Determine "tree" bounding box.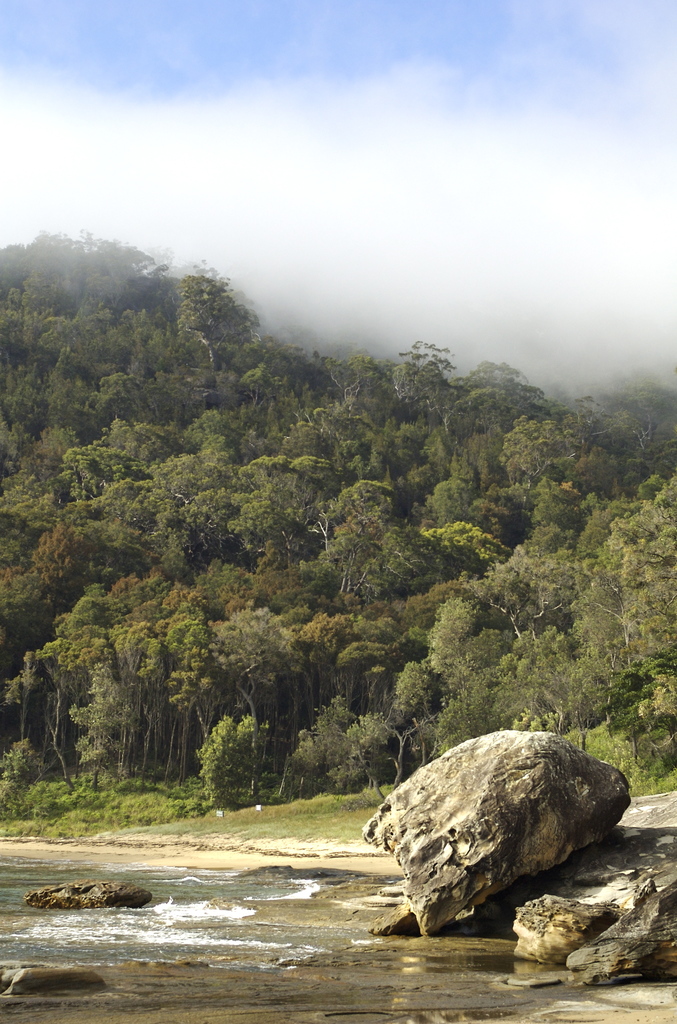
Determined: detection(186, 712, 272, 810).
